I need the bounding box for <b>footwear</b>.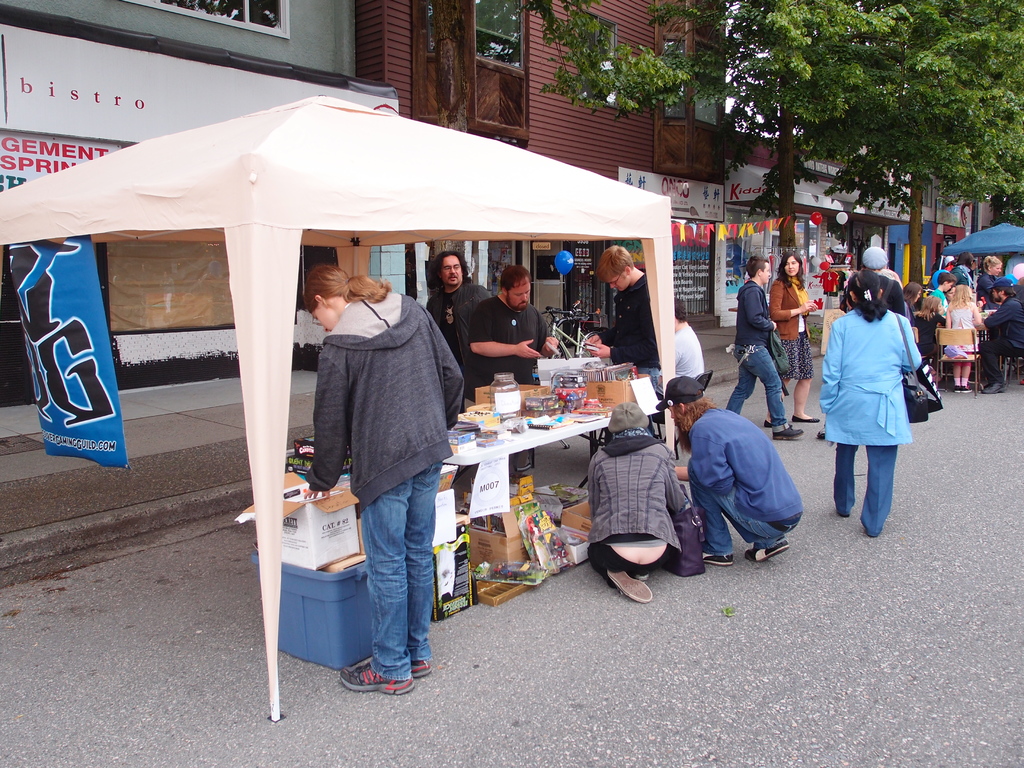
Here it is: l=746, t=536, r=794, b=563.
